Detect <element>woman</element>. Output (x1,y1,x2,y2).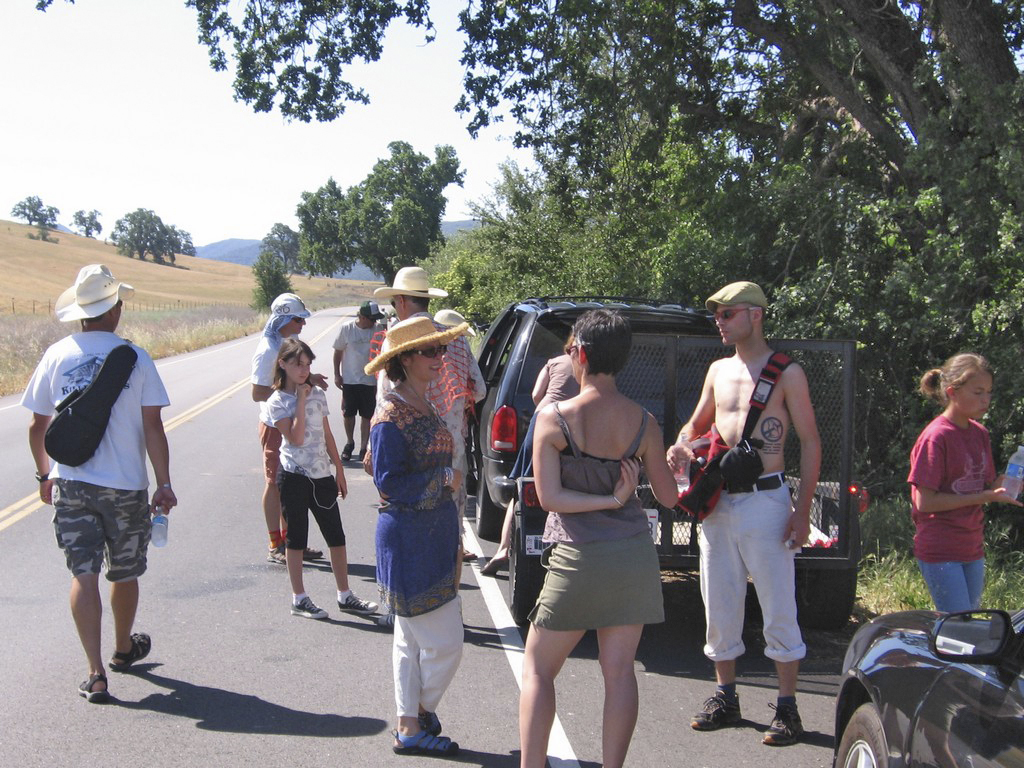
(482,330,577,576).
